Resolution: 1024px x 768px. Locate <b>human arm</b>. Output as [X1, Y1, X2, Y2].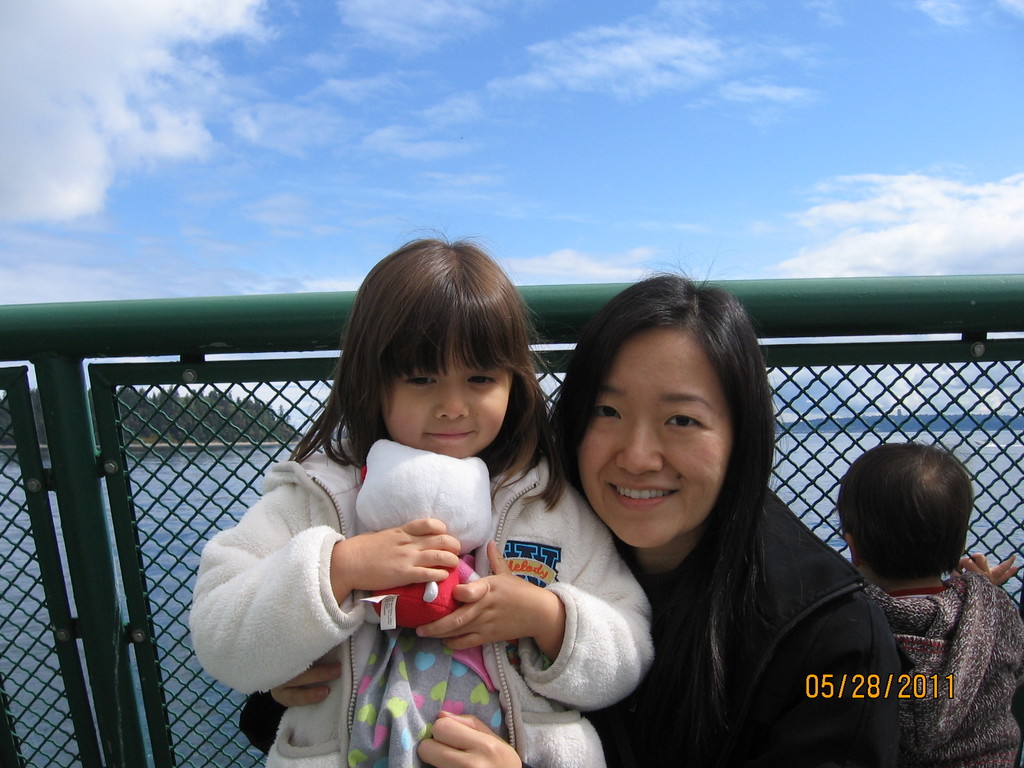
[184, 467, 460, 693].
